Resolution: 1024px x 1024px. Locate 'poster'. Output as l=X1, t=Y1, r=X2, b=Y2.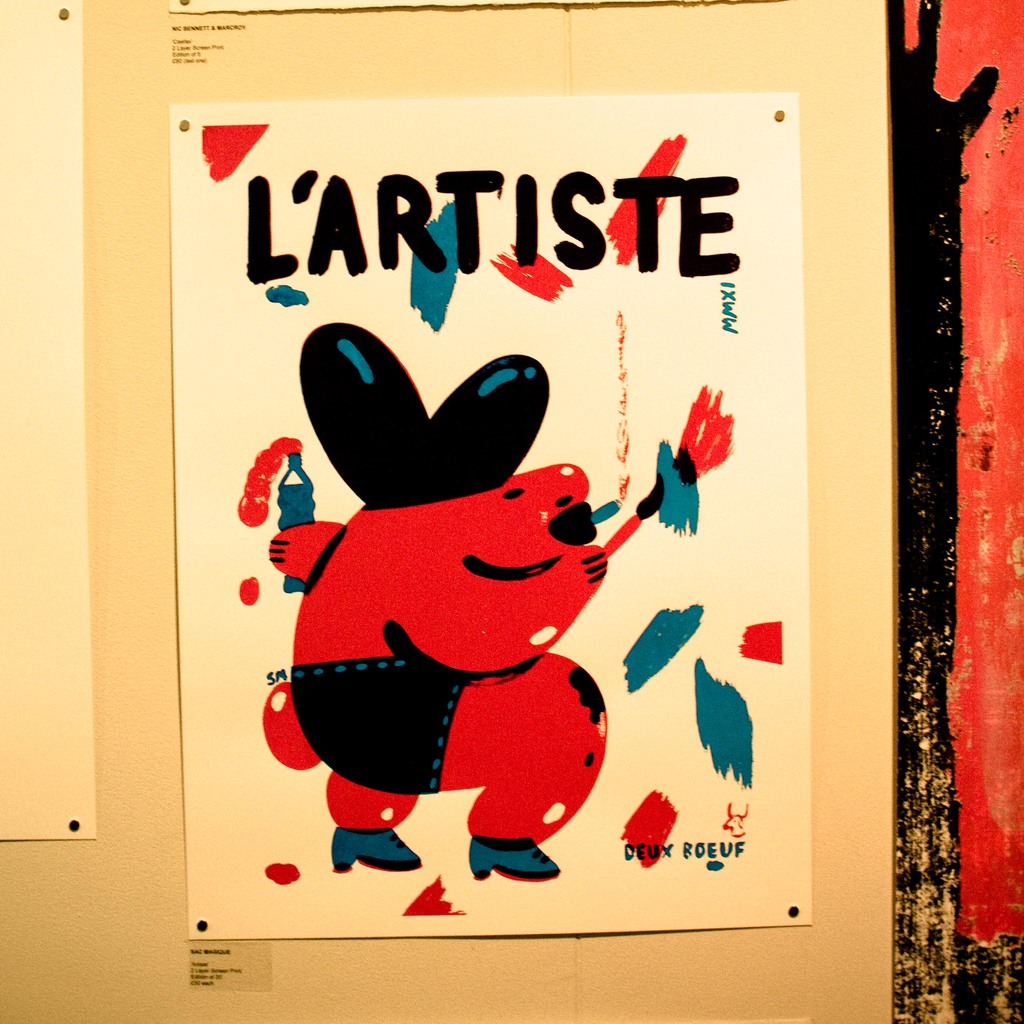
l=166, t=88, r=811, b=944.
